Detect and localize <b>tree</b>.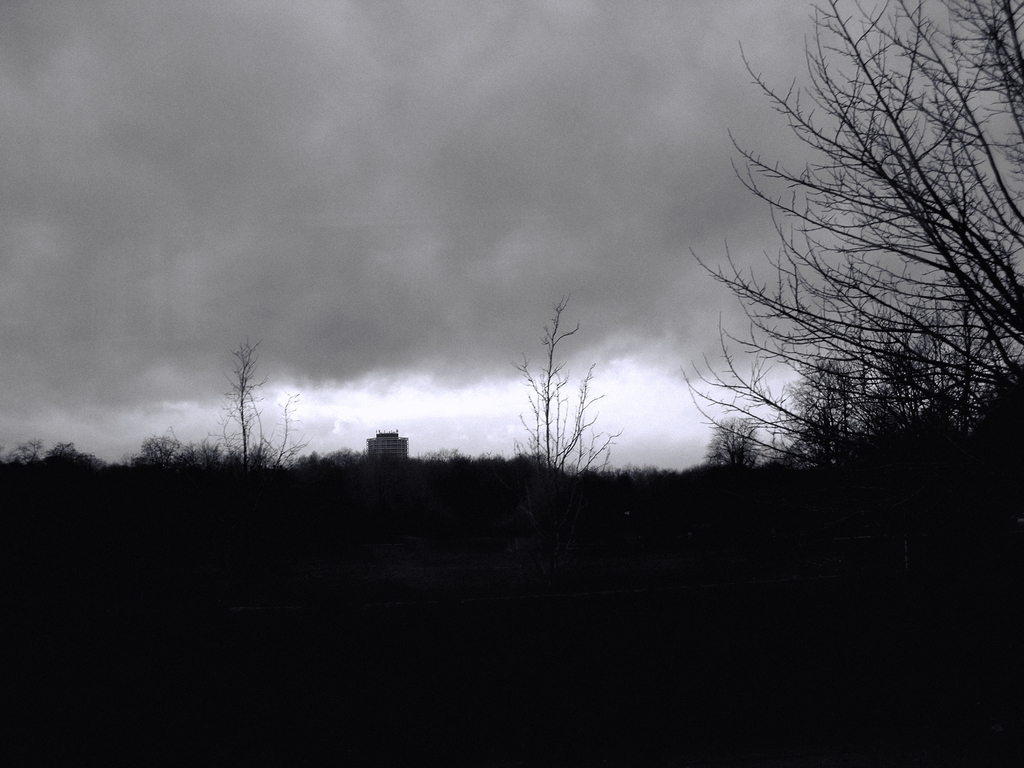
Localized at (504,296,622,503).
